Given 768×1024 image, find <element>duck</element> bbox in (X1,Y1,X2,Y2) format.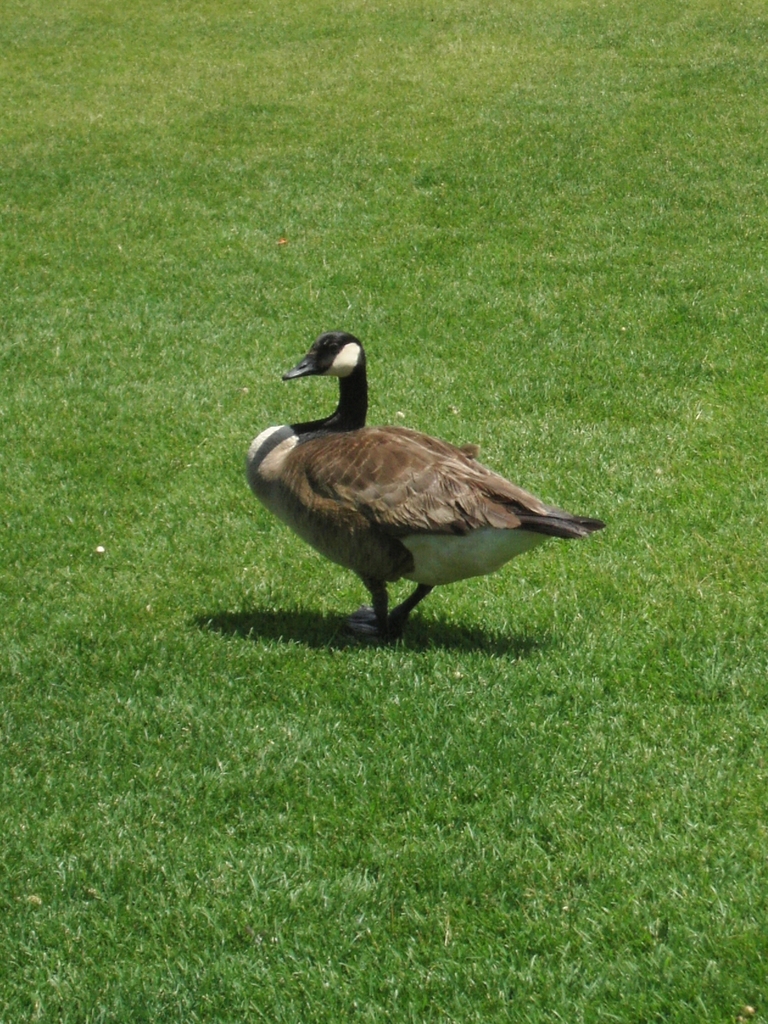
(215,329,623,657).
